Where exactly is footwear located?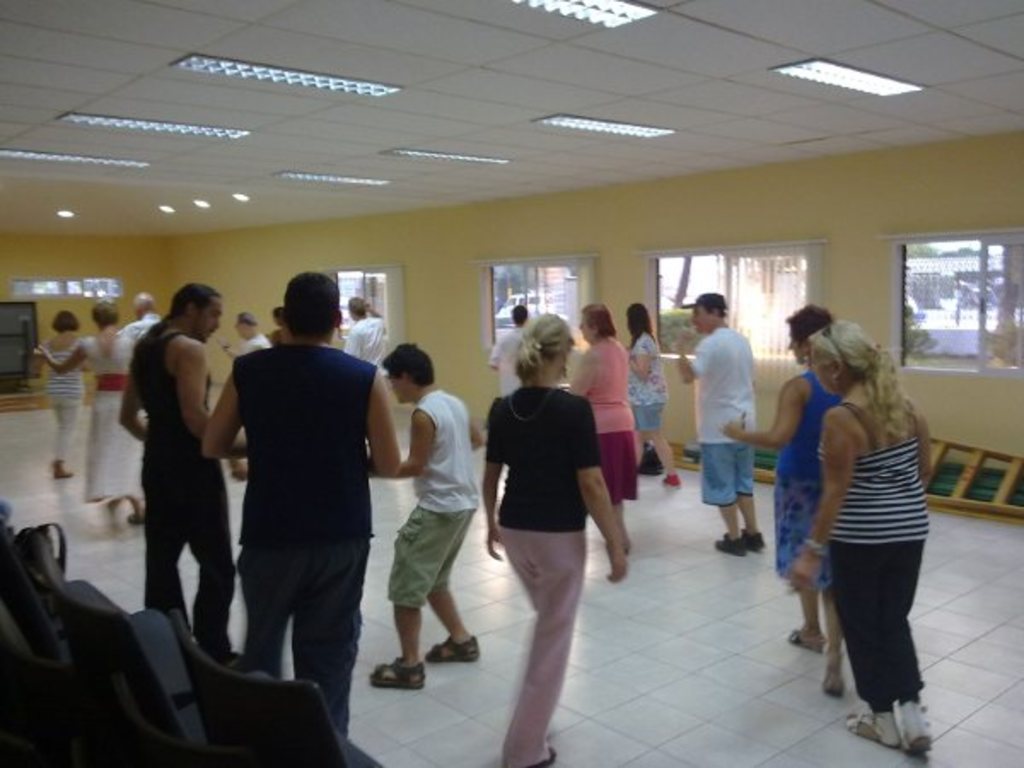
Its bounding box is (left=835, top=678, right=942, bottom=742).
